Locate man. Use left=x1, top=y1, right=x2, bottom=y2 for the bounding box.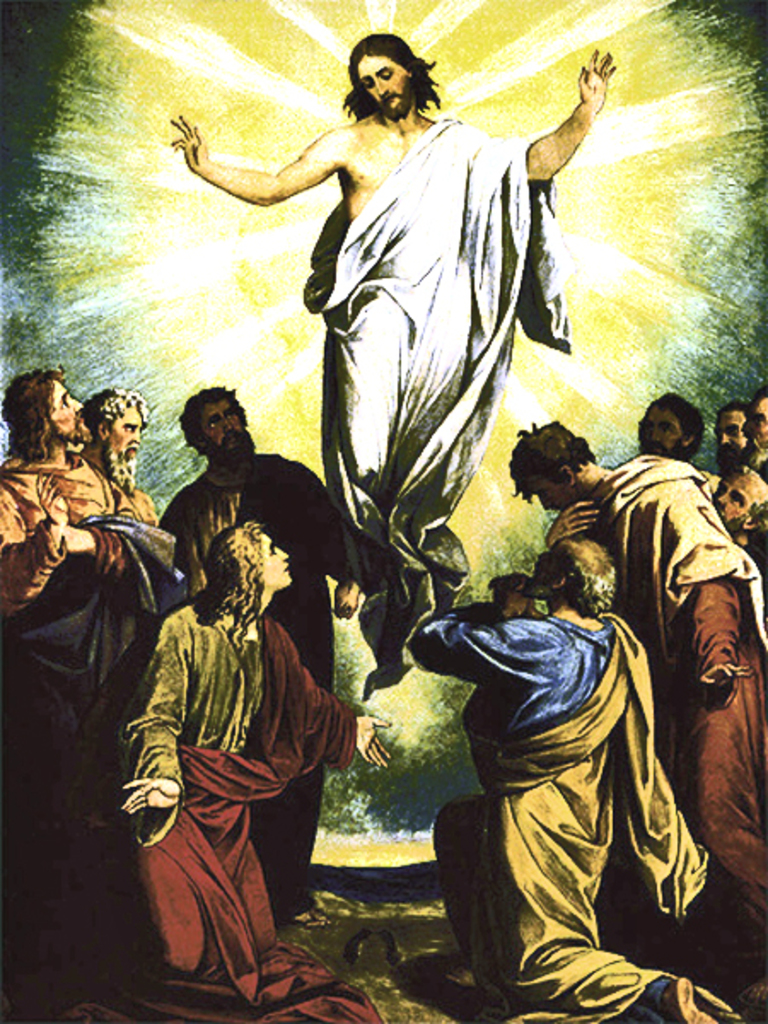
left=737, top=379, right=766, bottom=476.
